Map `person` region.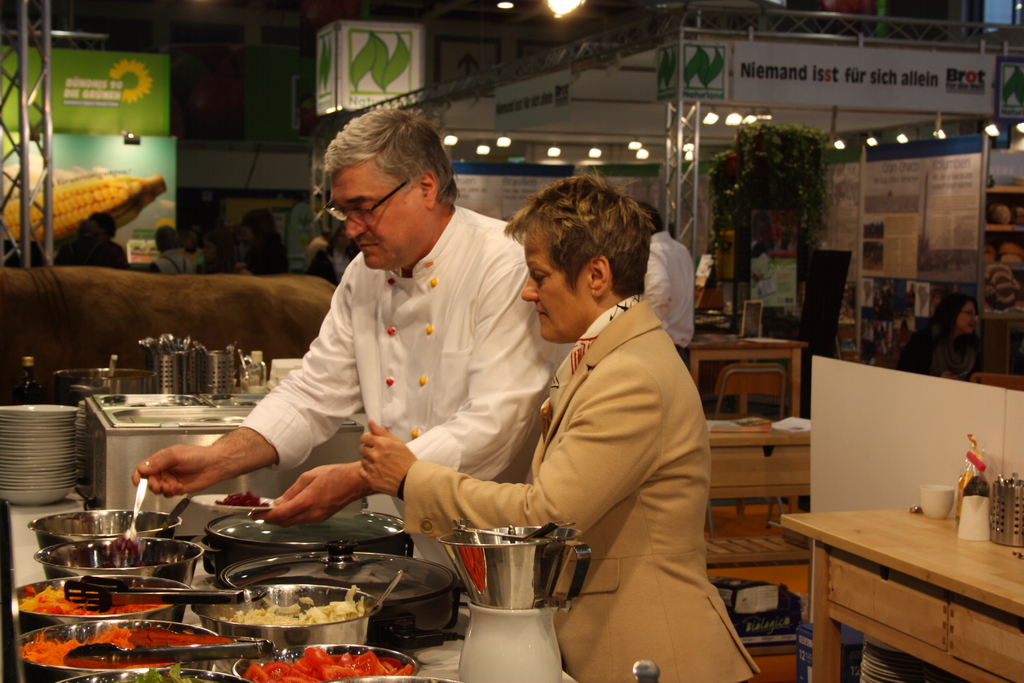
Mapped to 148,224,200,276.
